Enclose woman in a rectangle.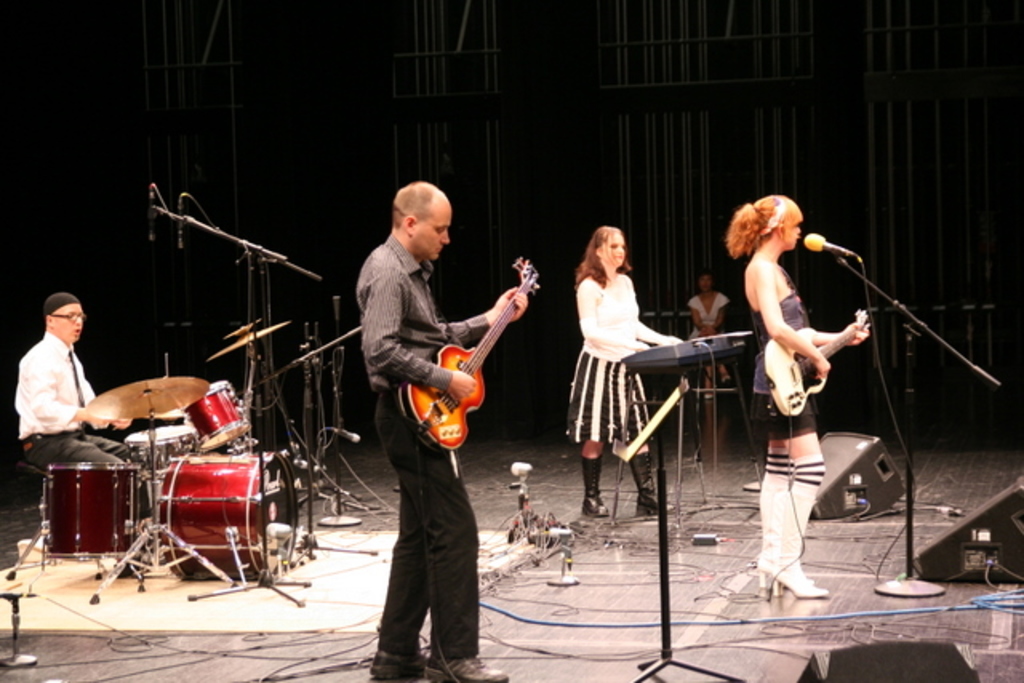
rect(570, 224, 691, 523).
